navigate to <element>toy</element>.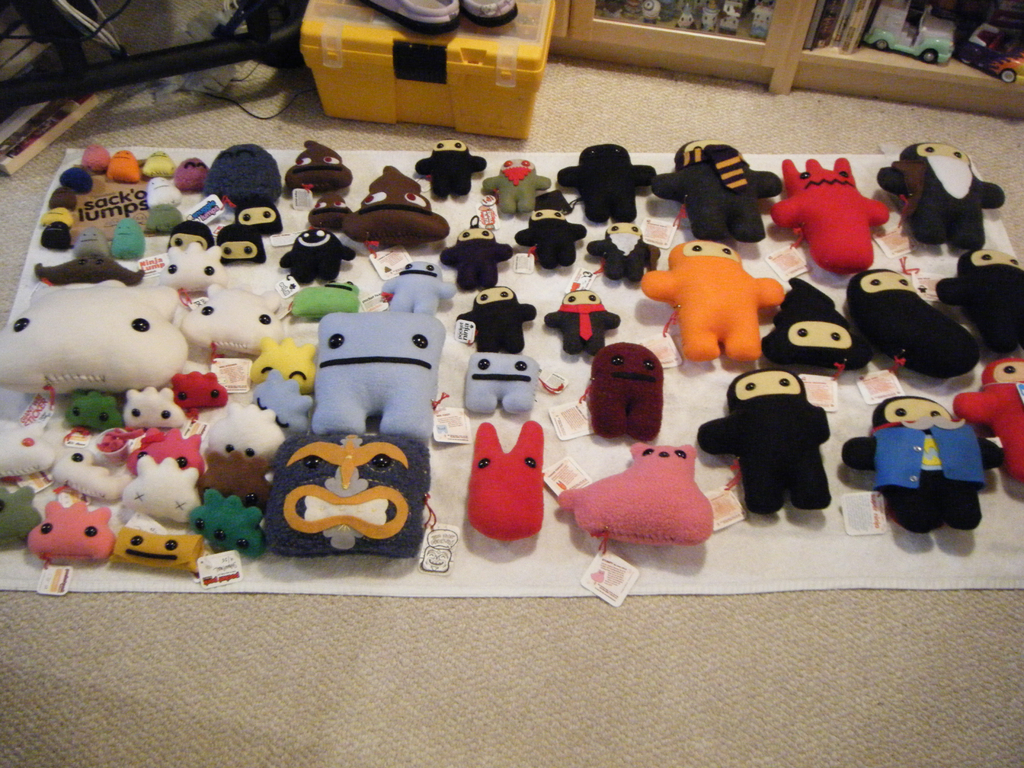
Navigation target: (left=243, top=371, right=316, bottom=426).
